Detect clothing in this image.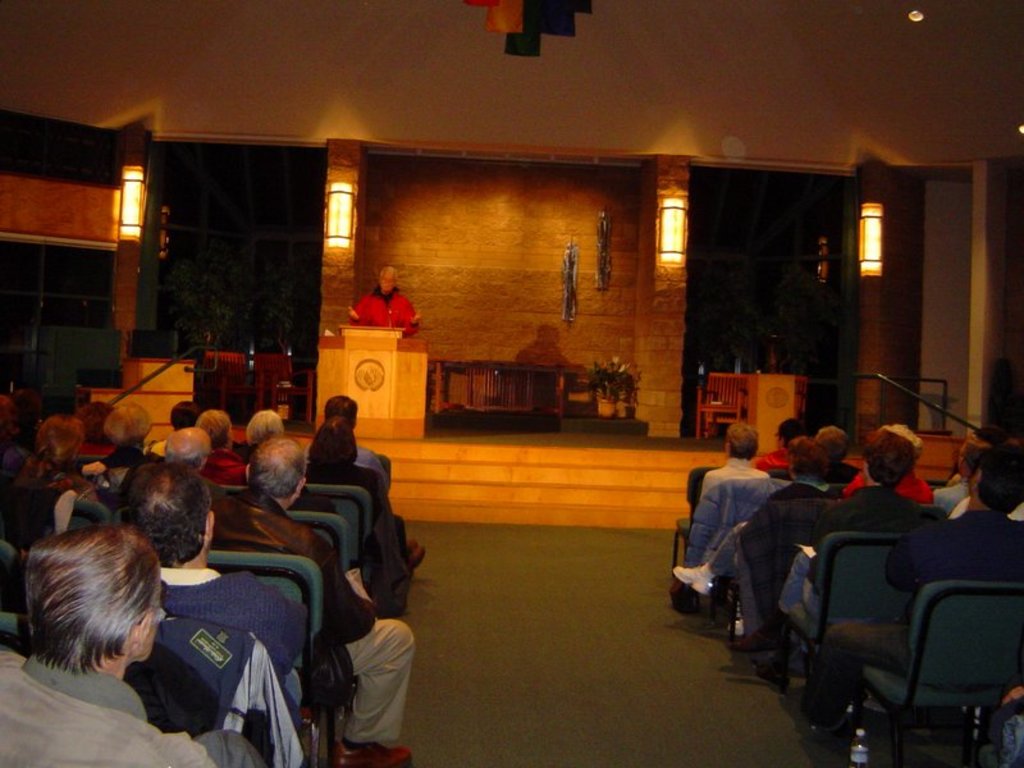
Detection: <box>357,292,420,338</box>.
